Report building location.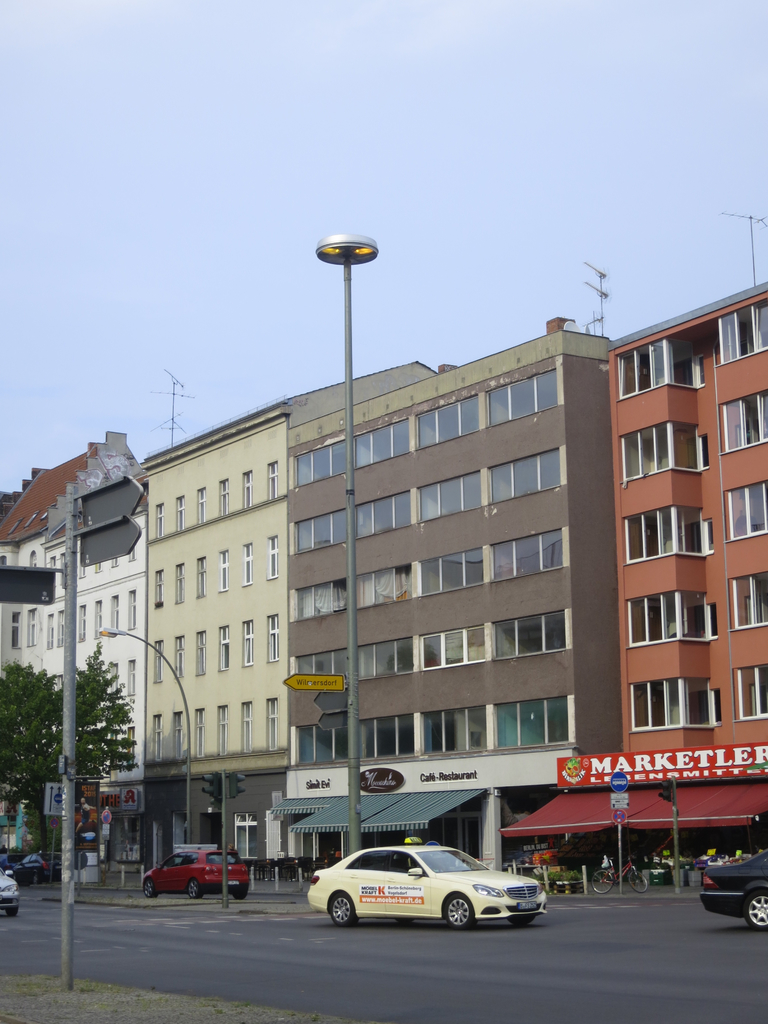
Report: 0/432/146/875.
